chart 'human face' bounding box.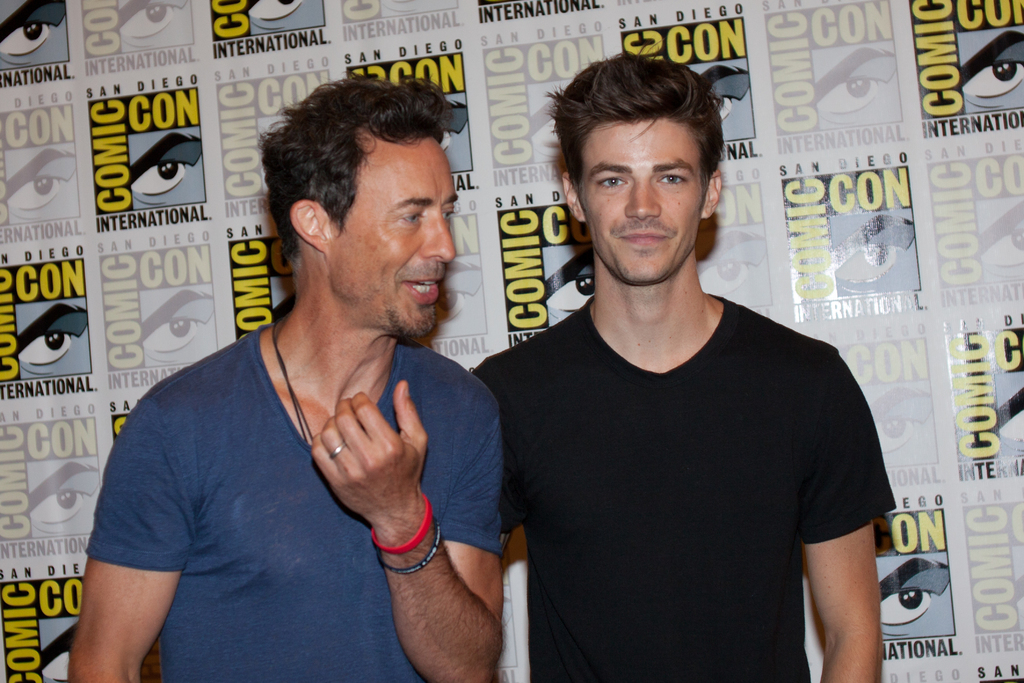
Charted: {"left": 327, "top": 128, "right": 456, "bottom": 335}.
